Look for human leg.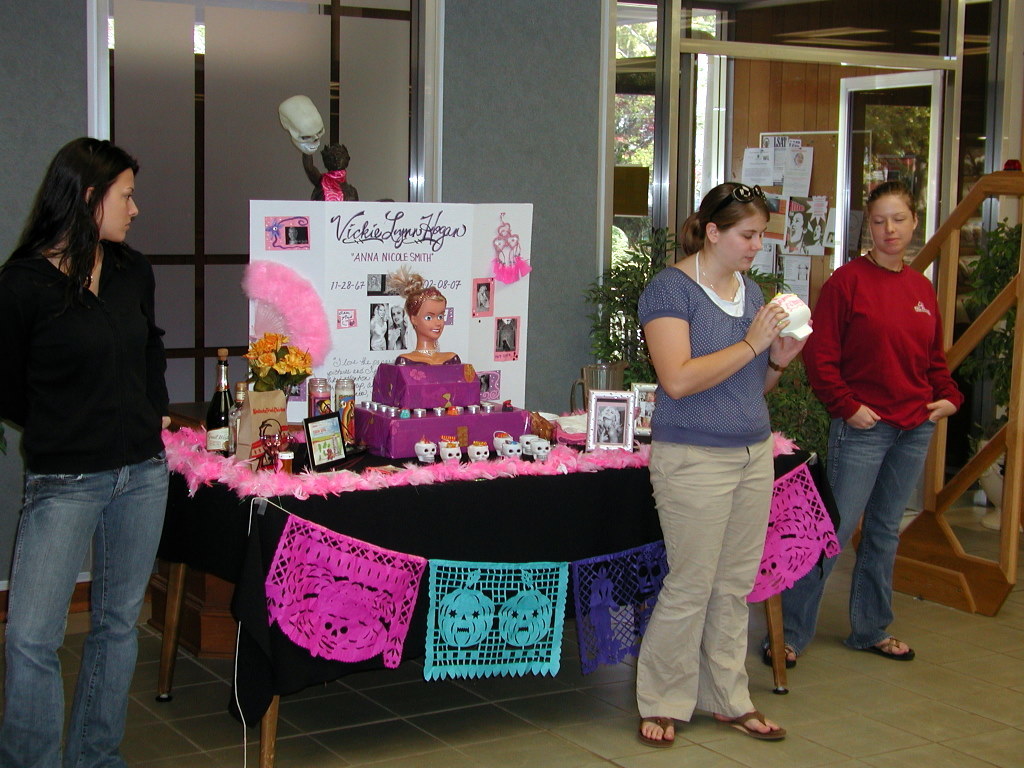
Found: x1=631, y1=438, x2=737, y2=740.
